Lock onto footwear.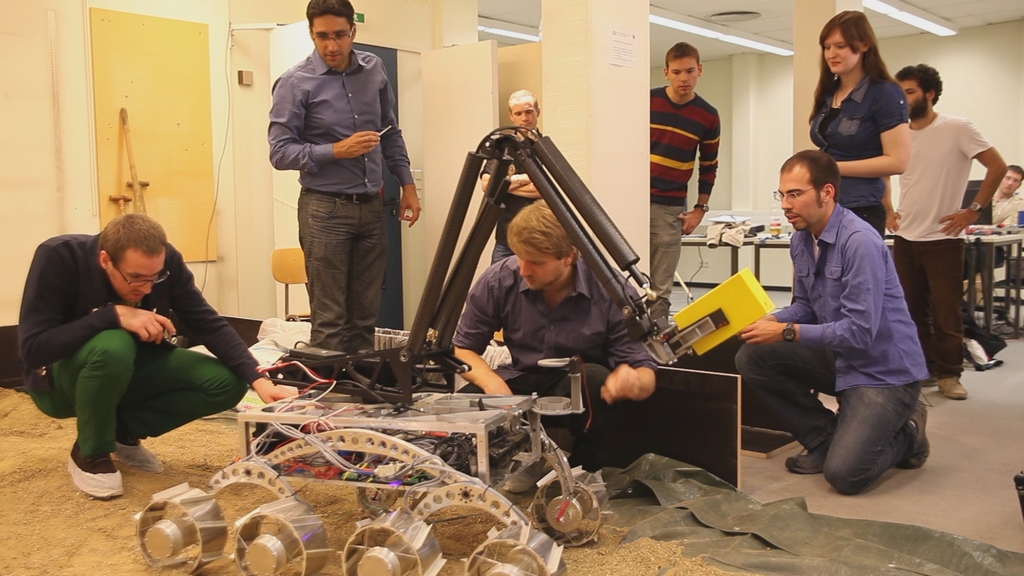
Locked: [x1=68, y1=441, x2=126, y2=500].
